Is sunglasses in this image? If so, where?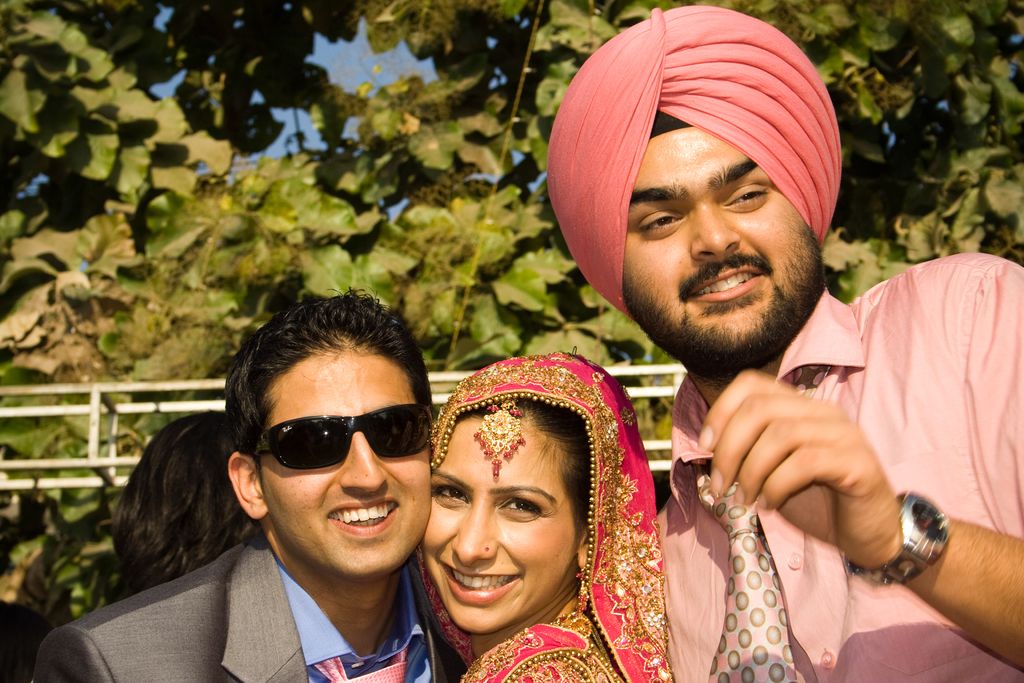
Yes, at detection(251, 403, 435, 472).
